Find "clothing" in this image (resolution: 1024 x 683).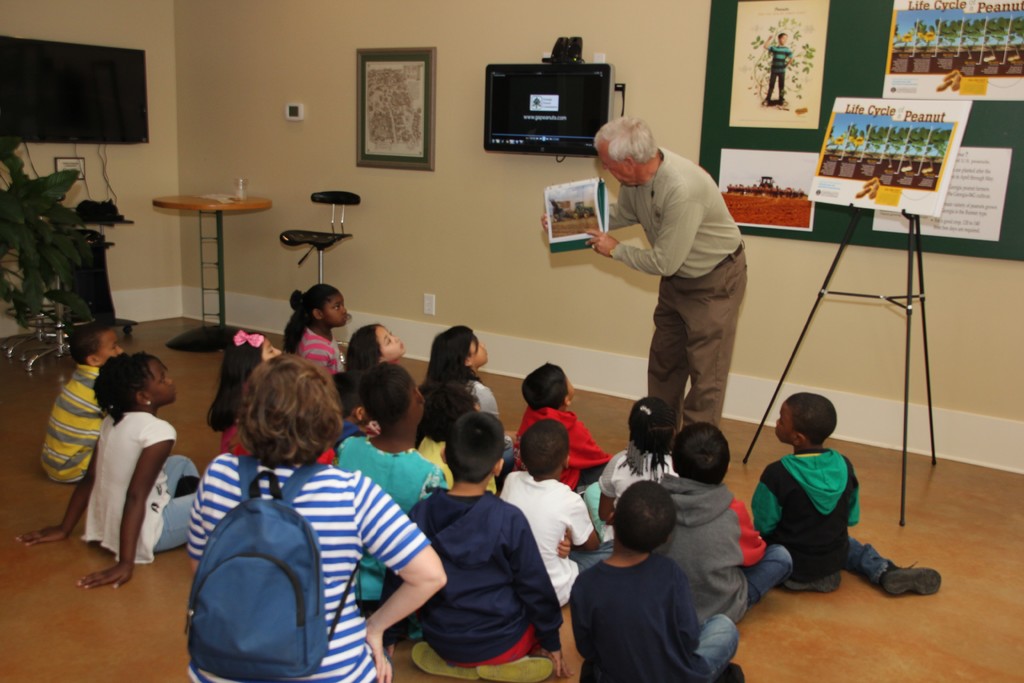
bbox(573, 549, 748, 682).
